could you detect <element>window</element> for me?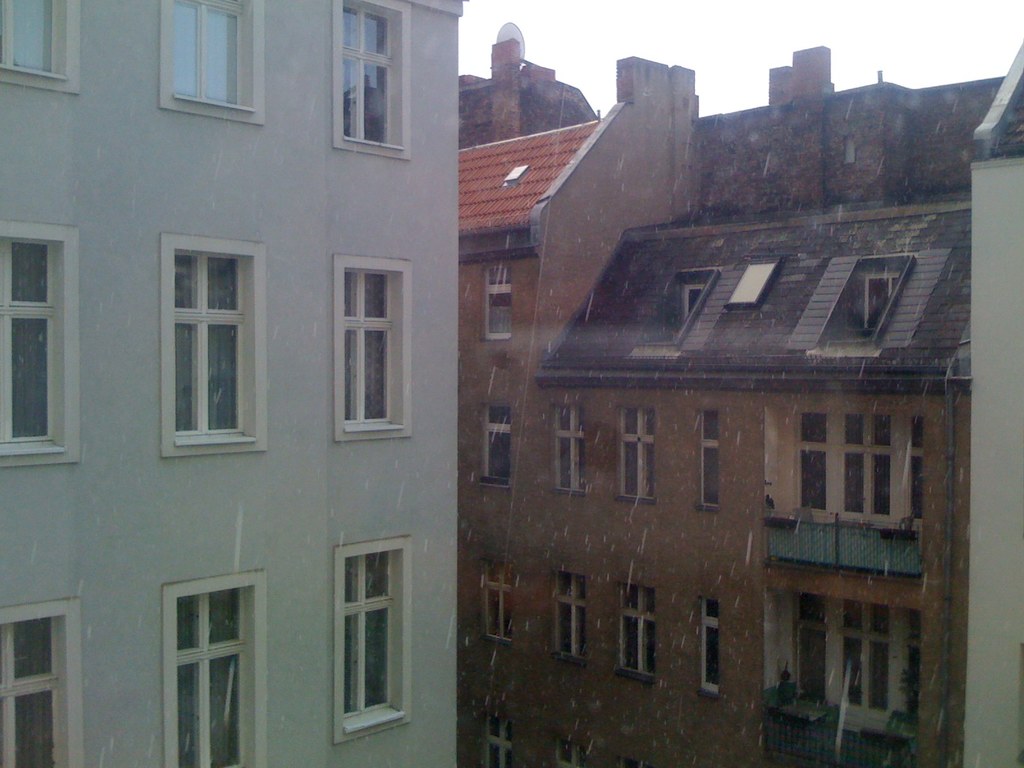
Detection result: (327,0,412,162).
